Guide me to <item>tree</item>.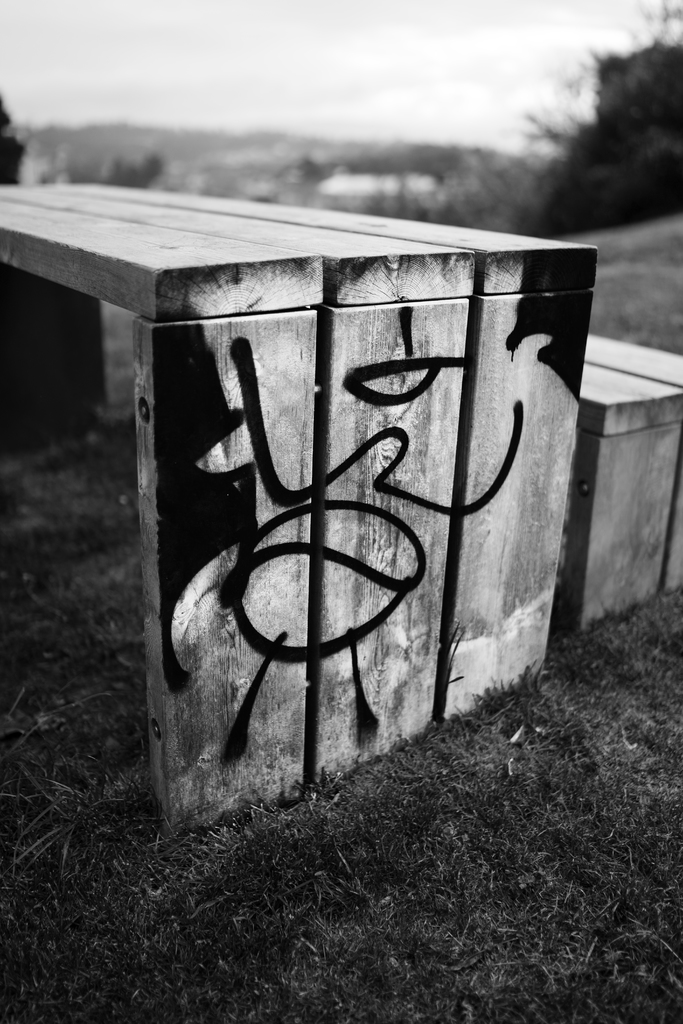
Guidance: BBox(441, 24, 681, 239).
